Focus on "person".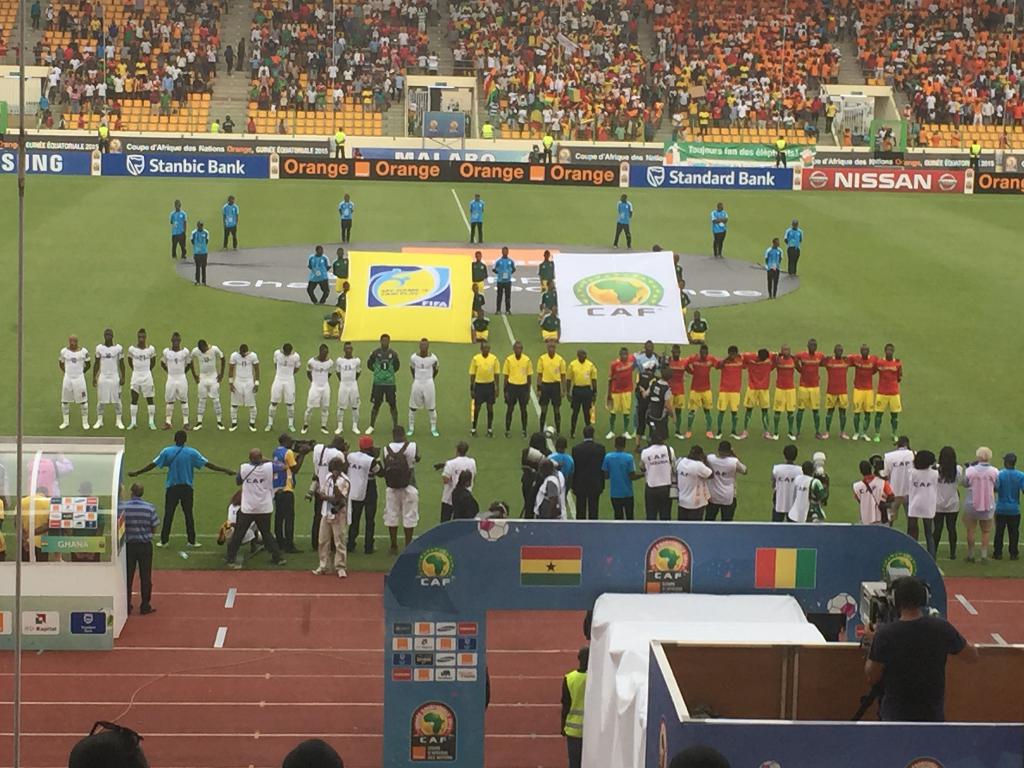
Focused at <bbox>606, 342, 916, 439</bbox>.
